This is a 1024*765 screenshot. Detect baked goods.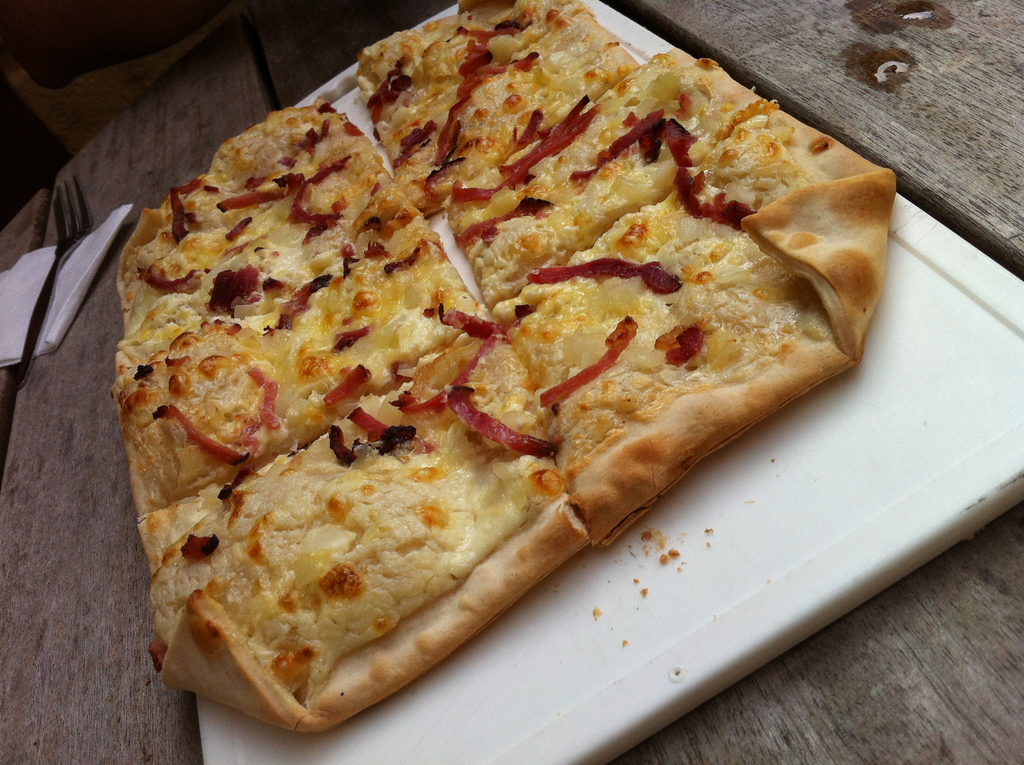
rect(122, 0, 897, 731).
